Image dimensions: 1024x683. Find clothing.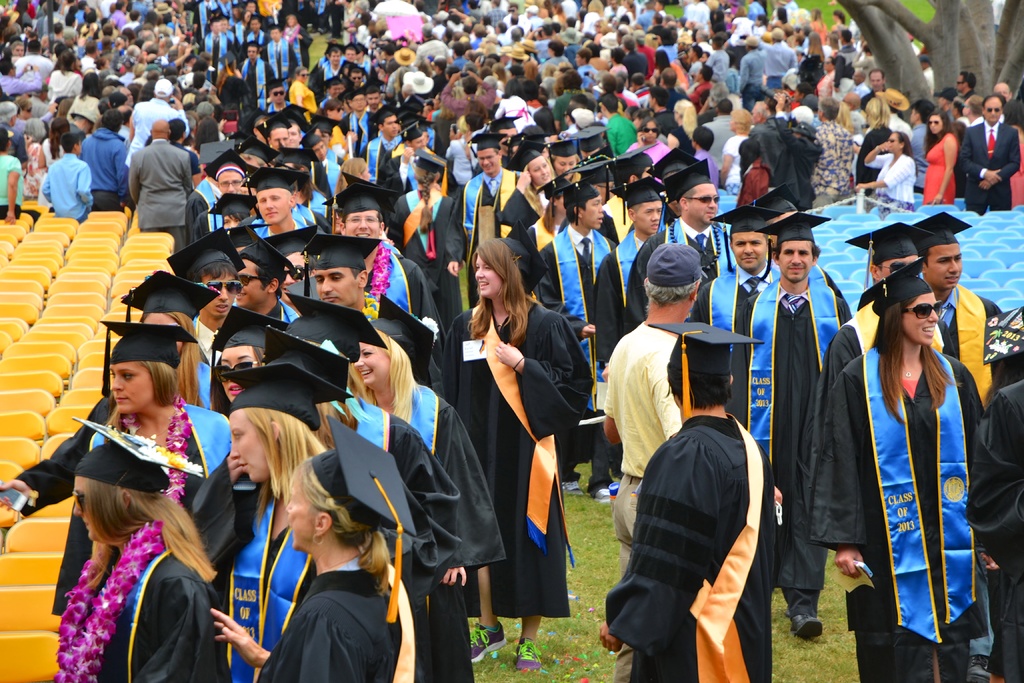
bbox(33, 154, 92, 221).
